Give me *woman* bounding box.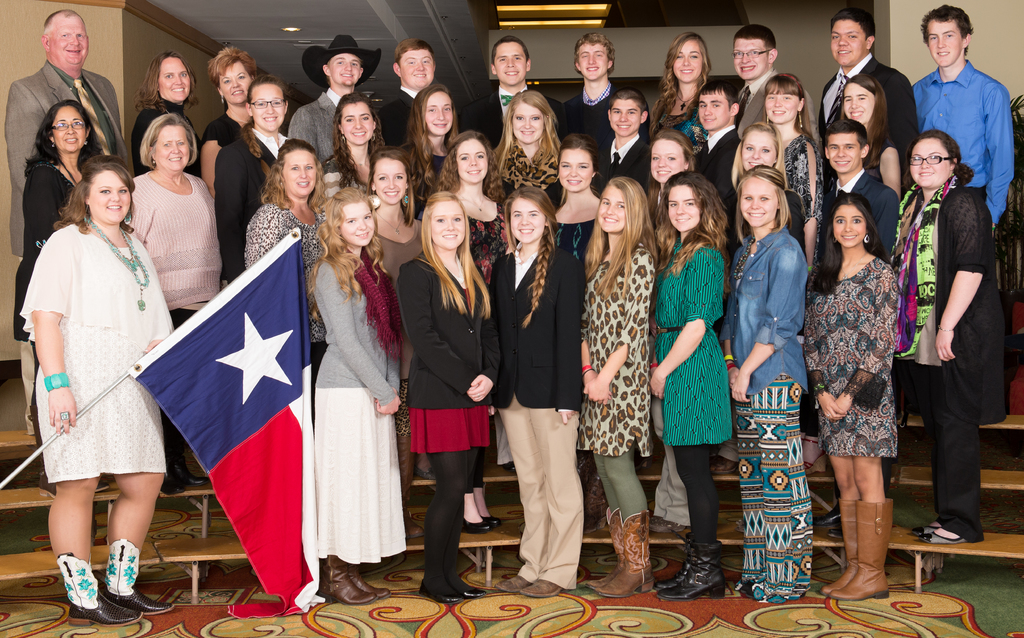
bbox(305, 190, 410, 606).
